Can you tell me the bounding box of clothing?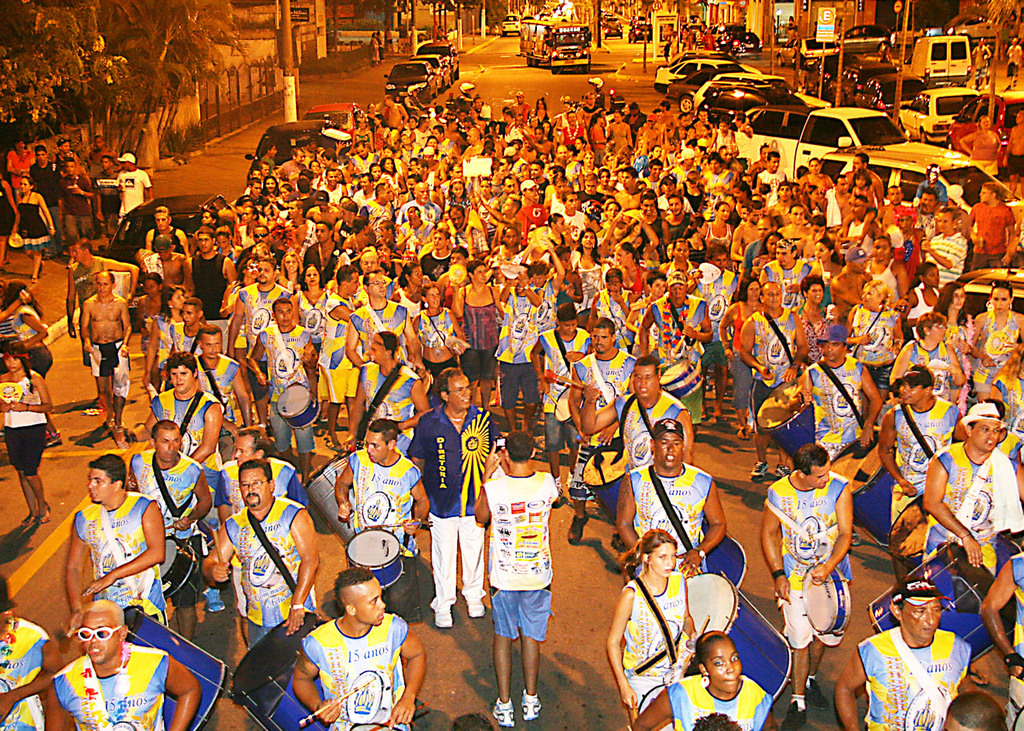
left=667, top=671, right=782, bottom=730.
